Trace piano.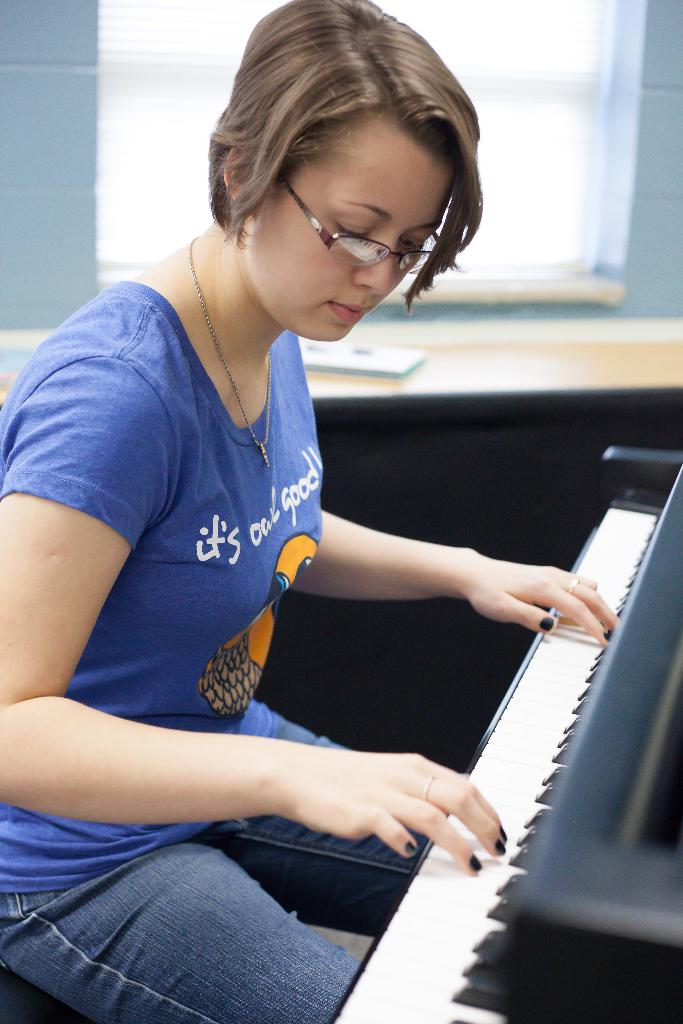
Traced to 327, 450, 682, 1023.
